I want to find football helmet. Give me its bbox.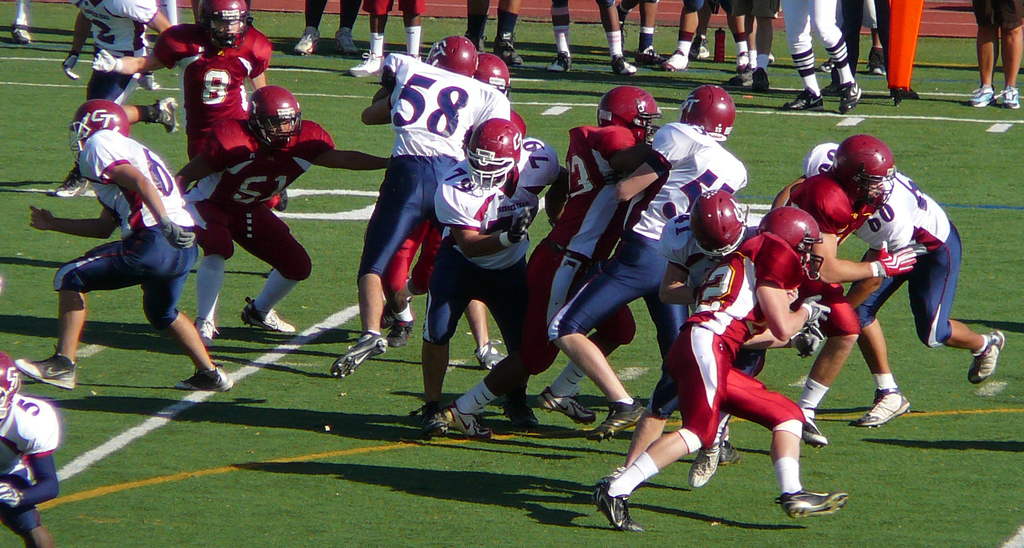
left=765, top=204, right=819, bottom=272.
